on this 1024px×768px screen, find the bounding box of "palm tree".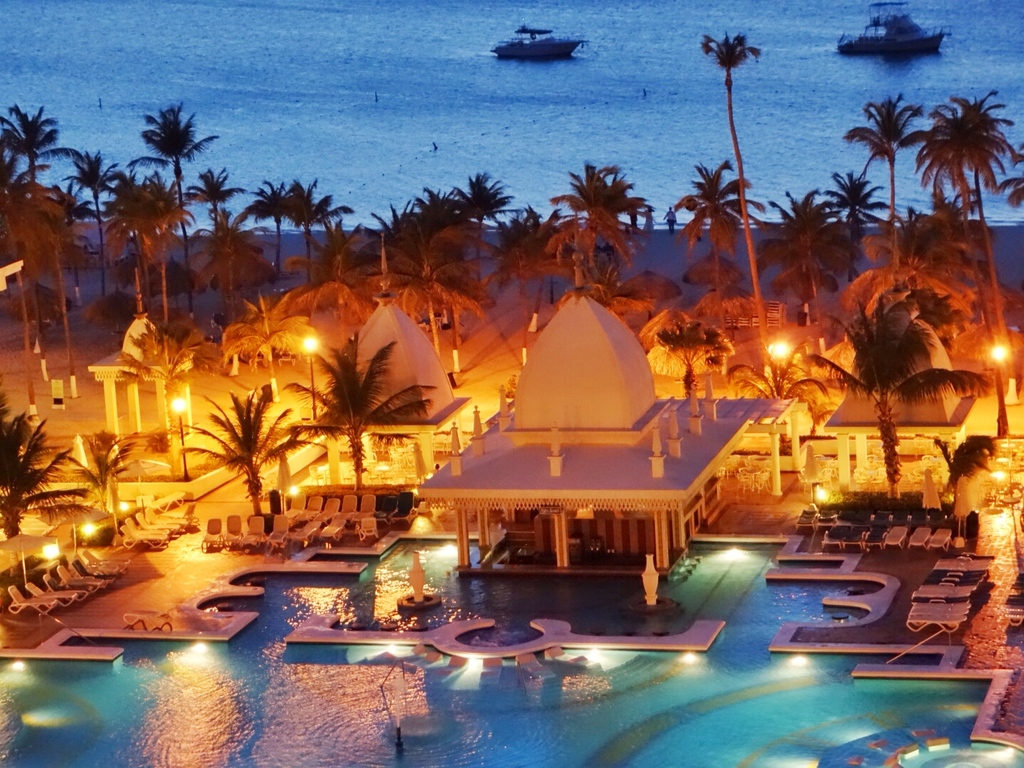
Bounding box: select_region(700, 33, 764, 336).
